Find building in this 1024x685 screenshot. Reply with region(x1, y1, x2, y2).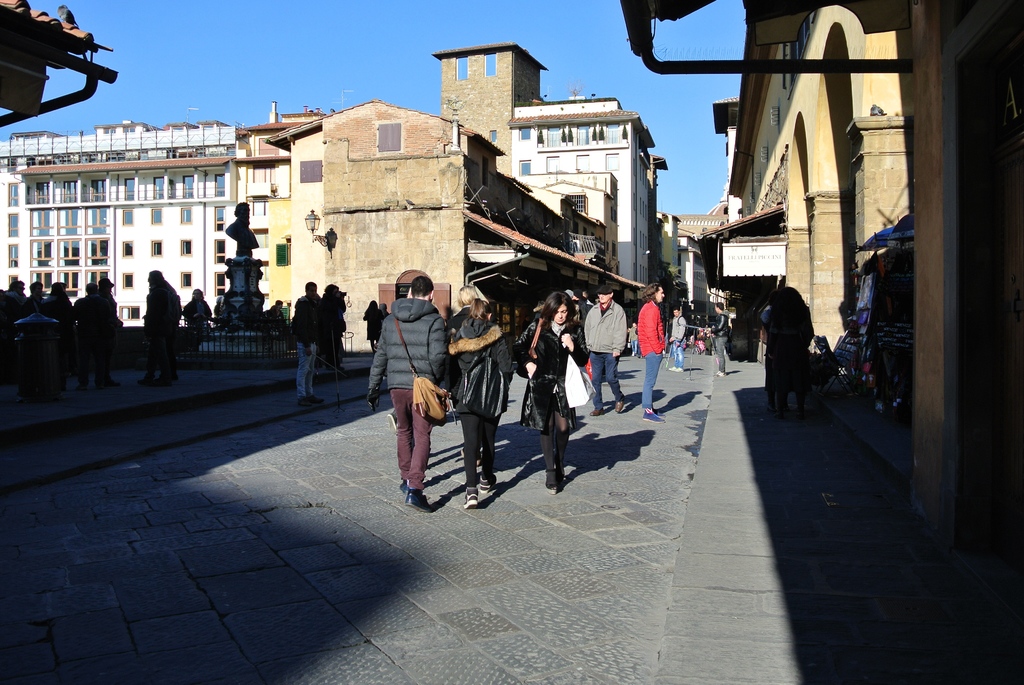
region(508, 100, 646, 301).
